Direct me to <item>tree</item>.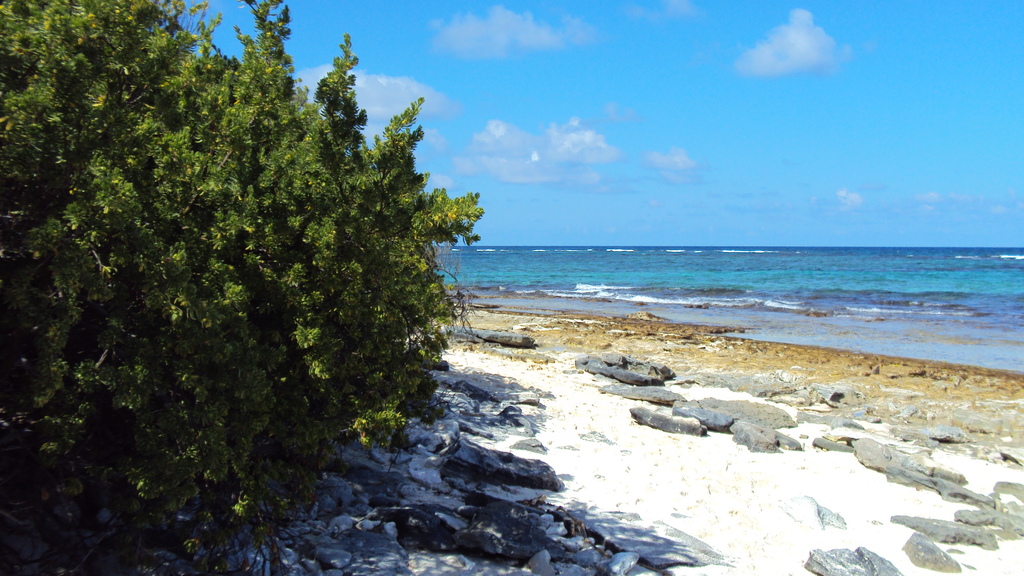
Direction: (8, 11, 493, 575).
